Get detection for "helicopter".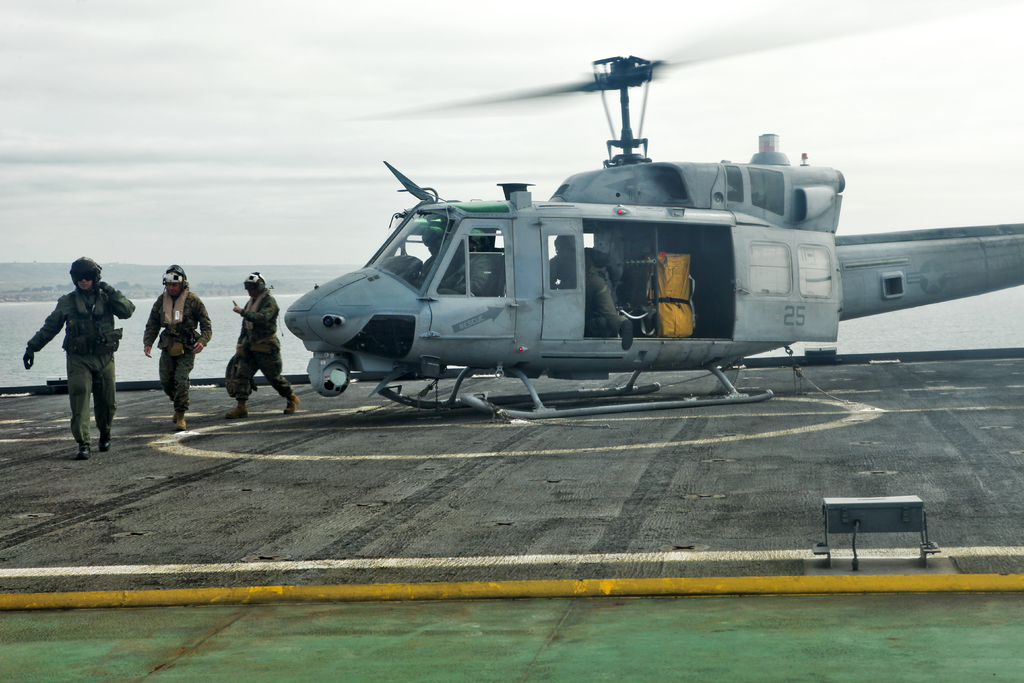
Detection: Rect(227, 38, 1023, 415).
